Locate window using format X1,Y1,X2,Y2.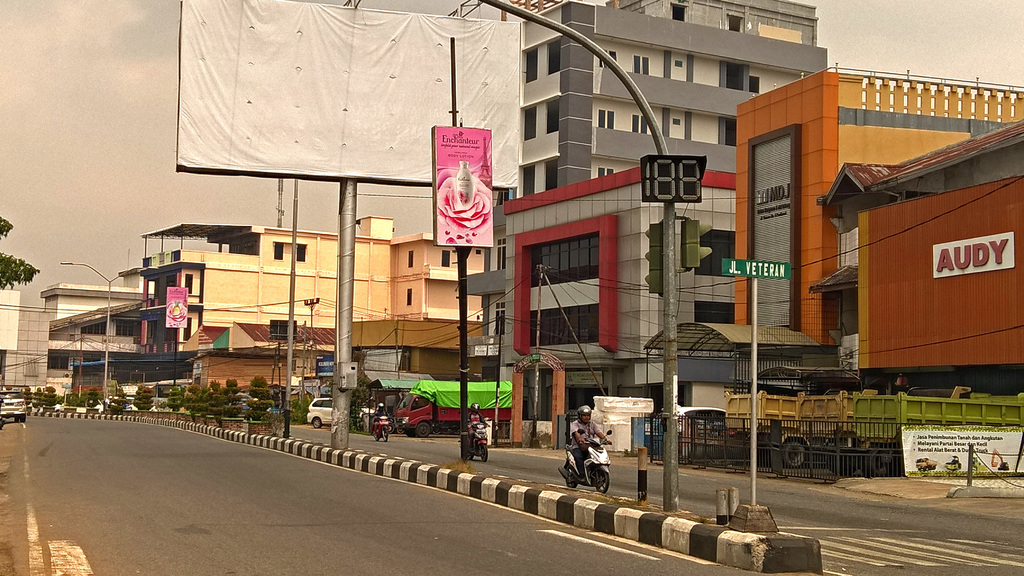
440,248,451,266.
